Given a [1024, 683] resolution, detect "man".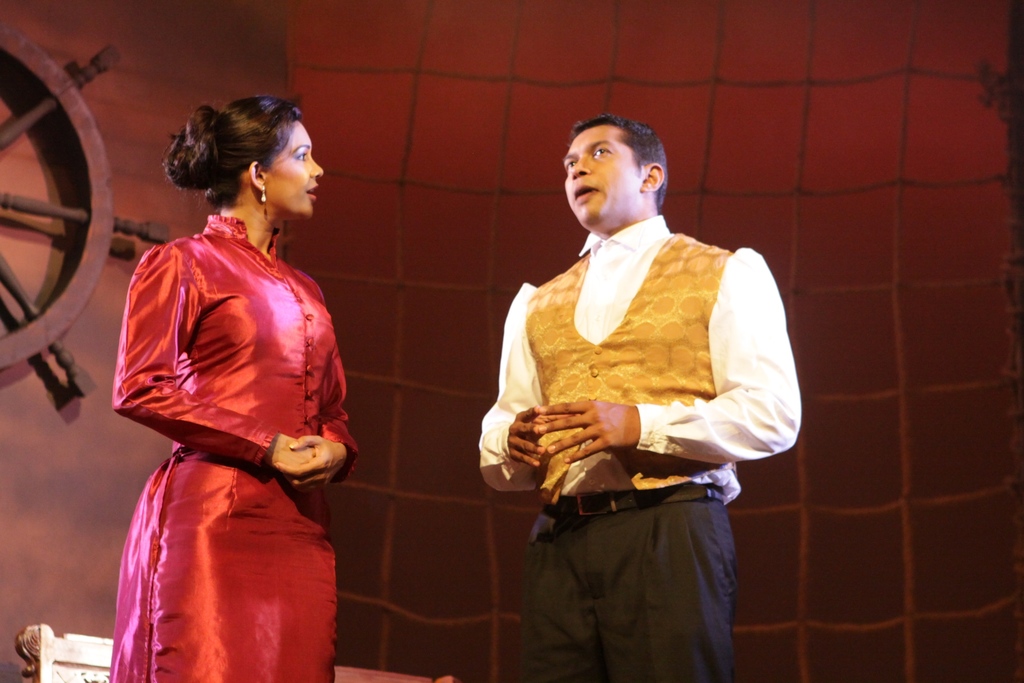
BBox(480, 106, 800, 655).
